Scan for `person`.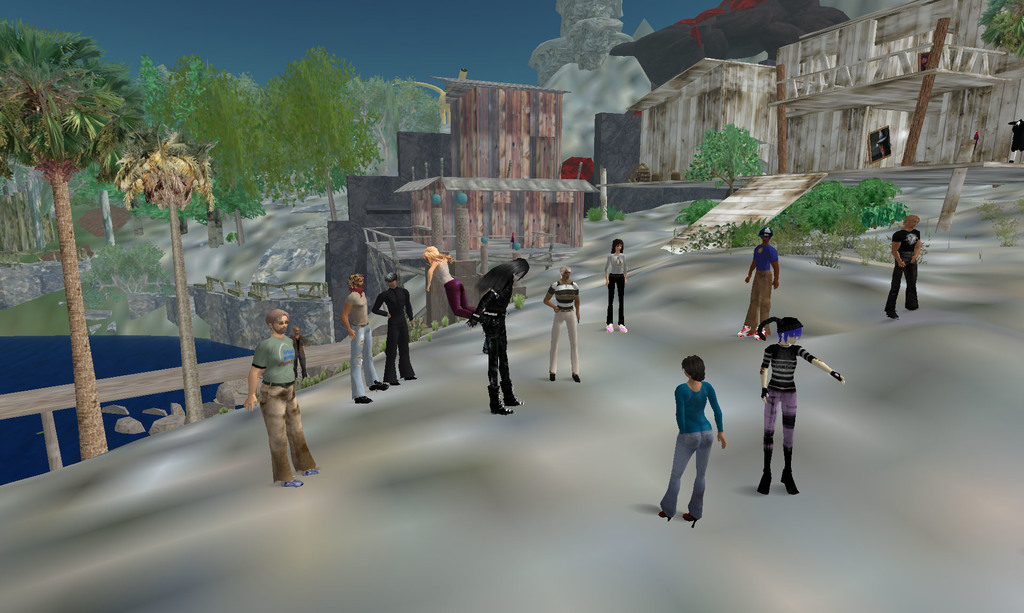
Scan result: region(428, 246, 477, 321).
